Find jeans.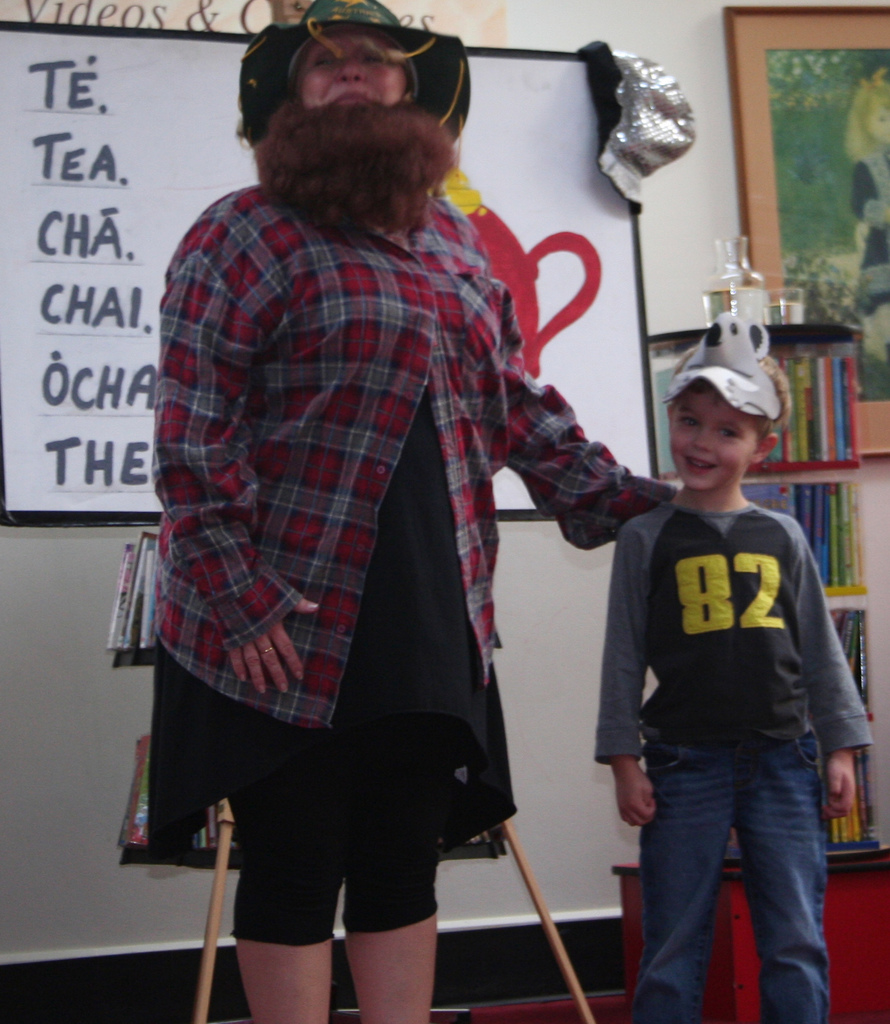
[620, 719, 852, 1013].
